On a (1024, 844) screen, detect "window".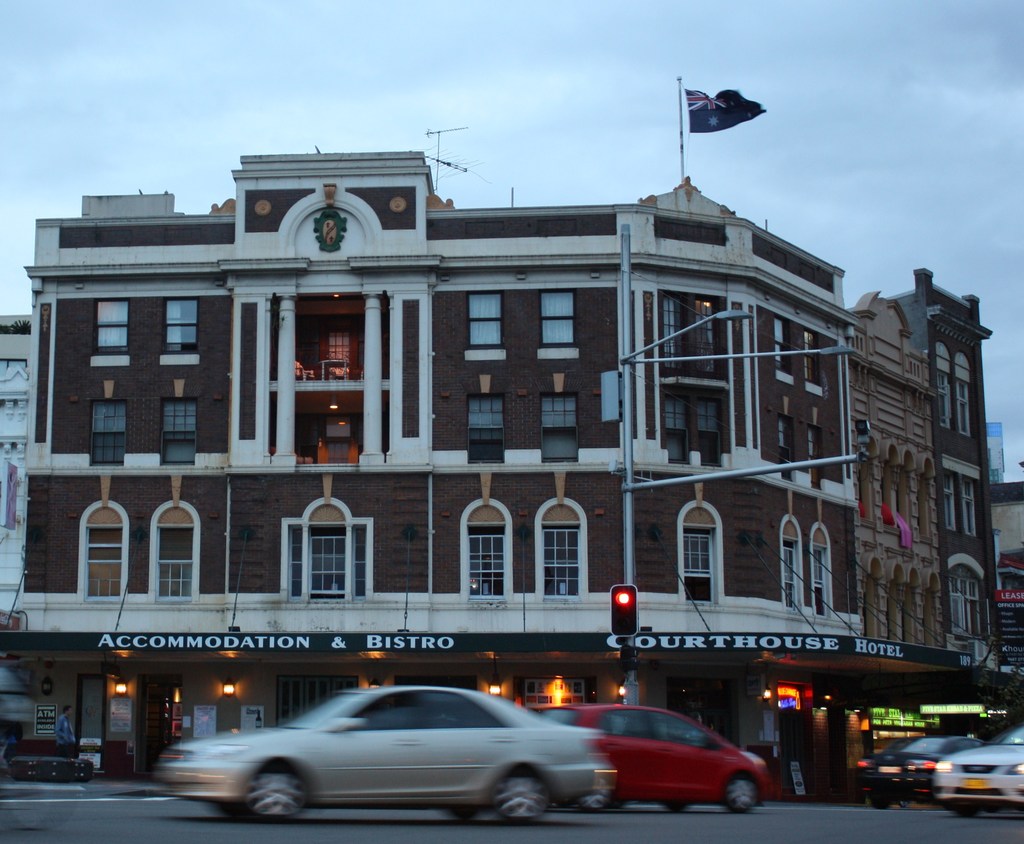
465, 520, 503, 597.
